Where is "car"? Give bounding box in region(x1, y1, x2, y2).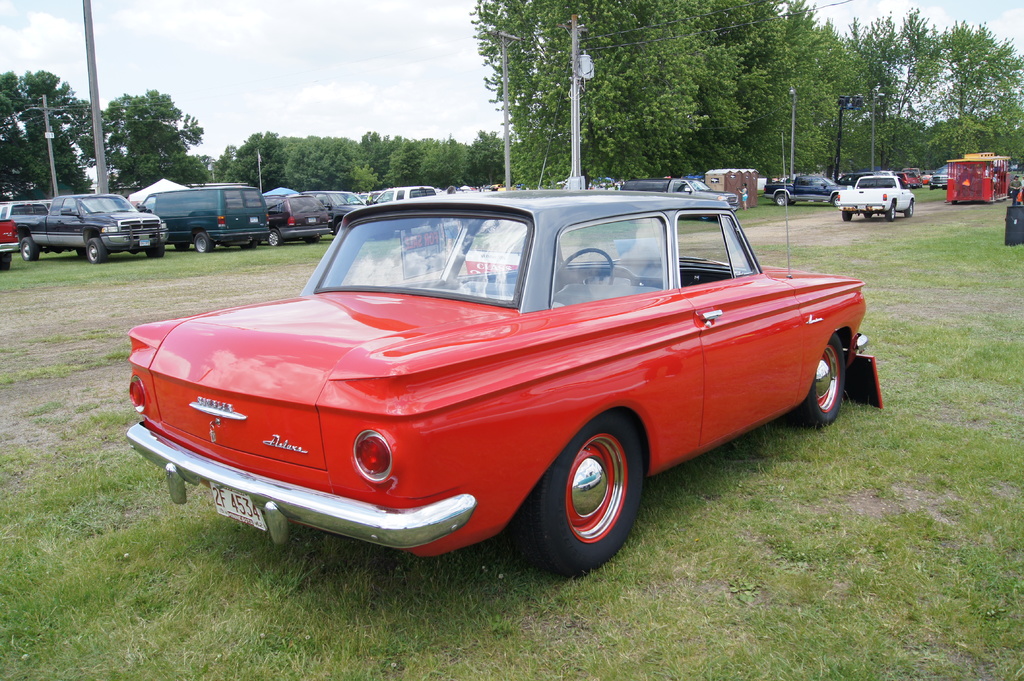
region(117, 188, 870, 584).
